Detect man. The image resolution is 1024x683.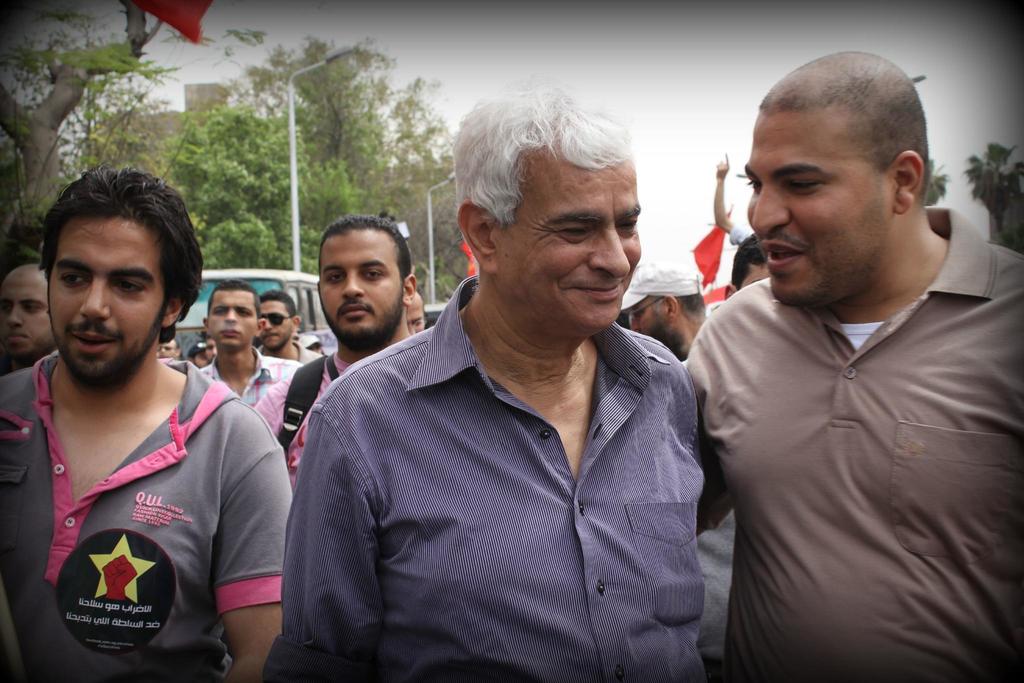
<bbox>716, 235, 771, 291</bbox>.
